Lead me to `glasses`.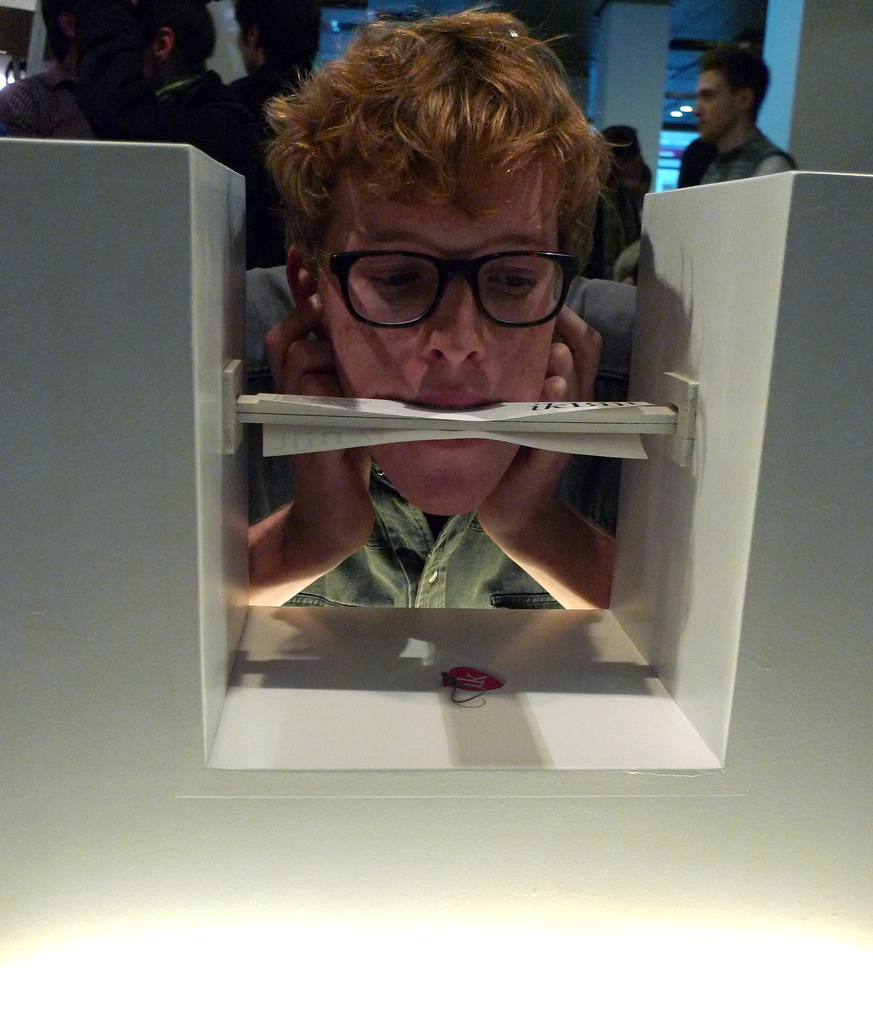
Lead to (292,215,603,323).
